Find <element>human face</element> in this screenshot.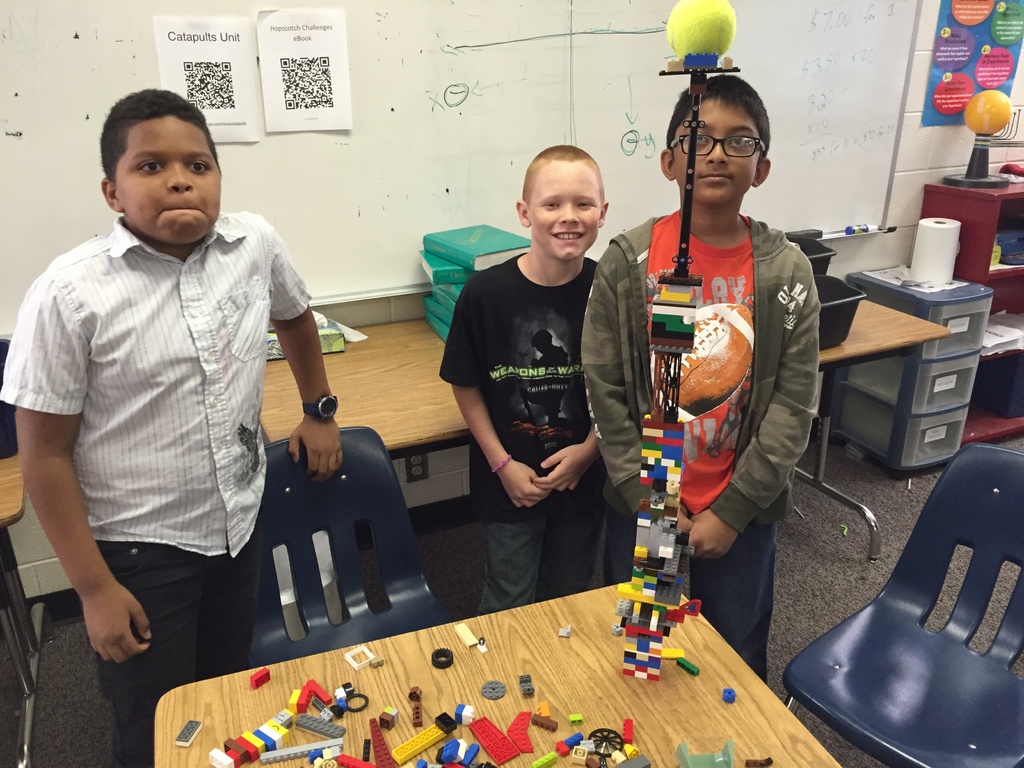
The bounding box for <element>human face</element> is [left=523, top=162, right=600, bottom=261].
